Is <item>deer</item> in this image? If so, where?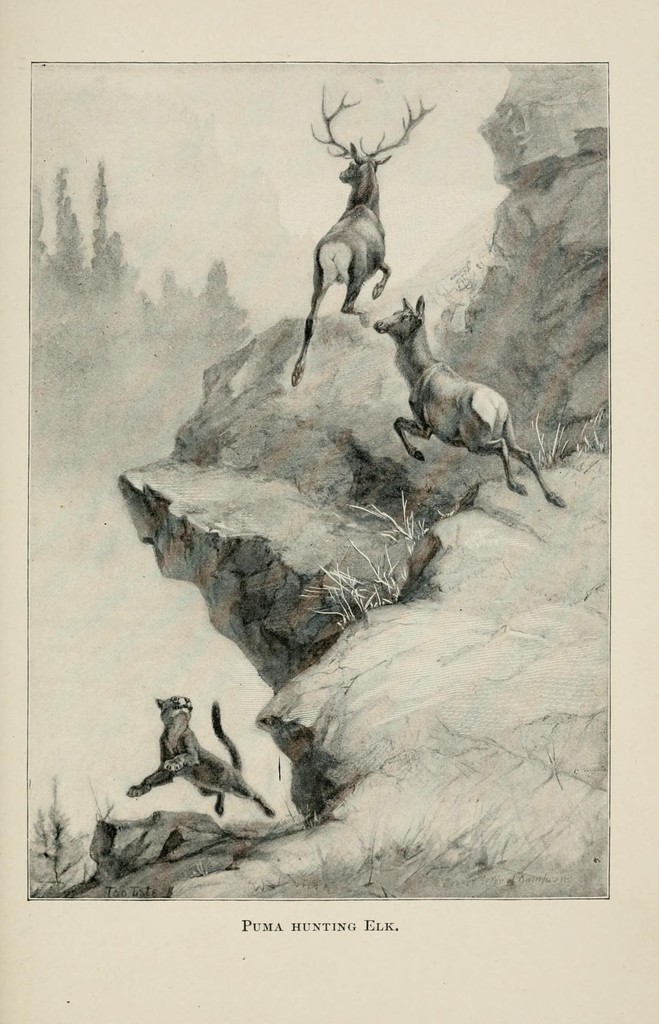
Yes, at <box>372,295,570,509</box>.
